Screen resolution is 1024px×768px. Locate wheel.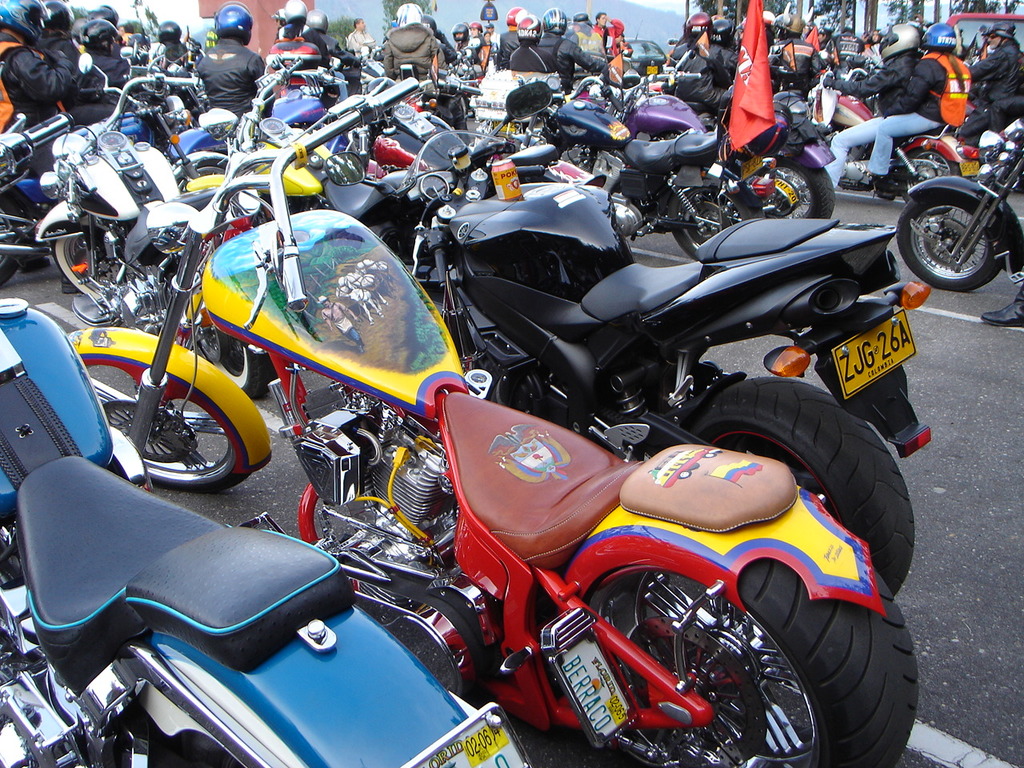
box(584, 558, 920, 767).
